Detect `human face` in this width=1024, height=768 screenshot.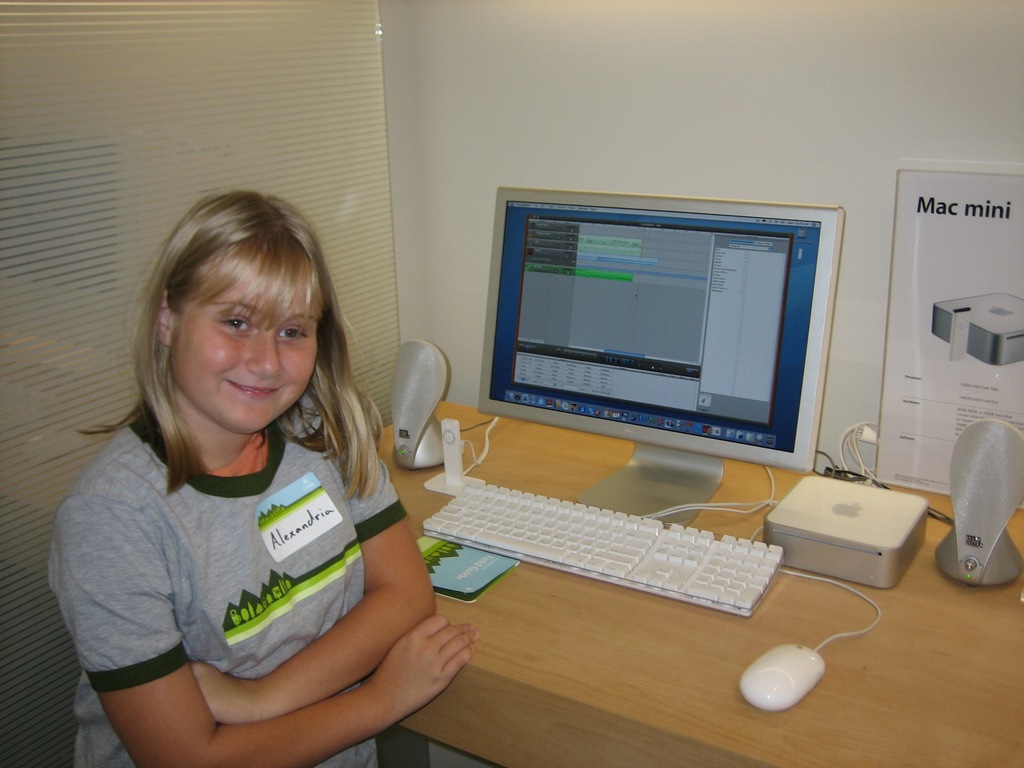
Detection: [177, 259, 328, 435].
